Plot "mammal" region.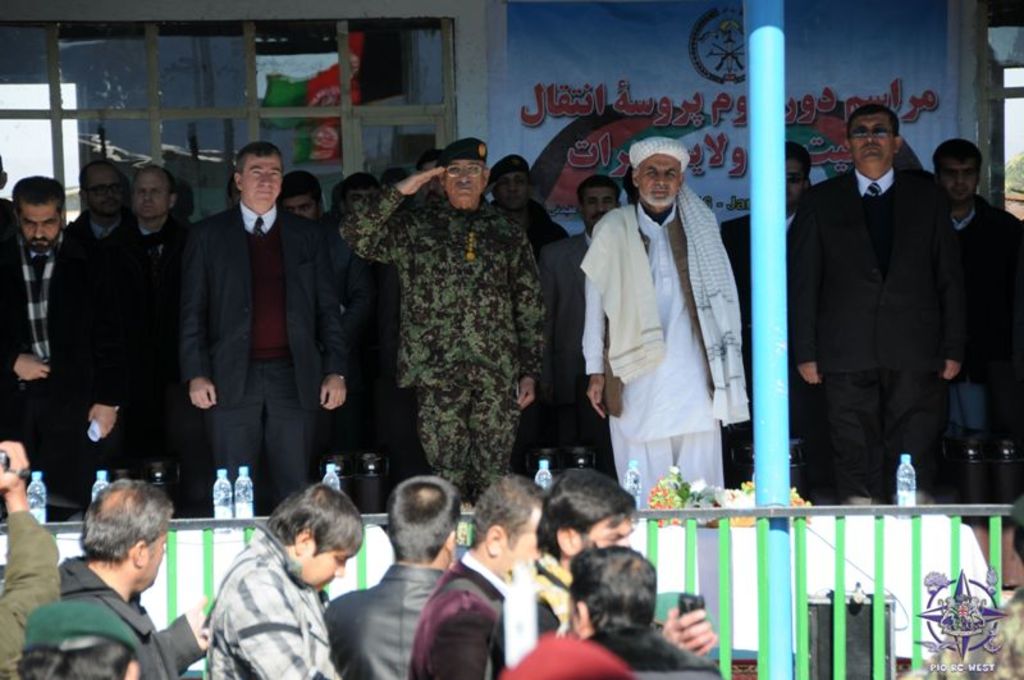
Plotted at pyautogui.locateOnScreen(0, 170, 129, 542).
